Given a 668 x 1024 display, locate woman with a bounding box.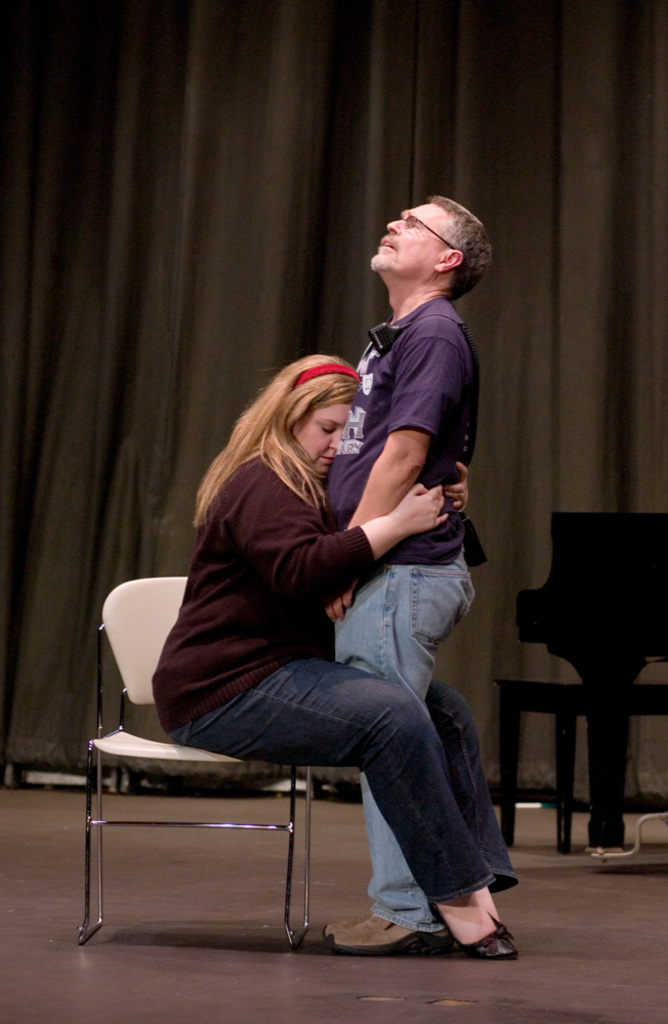
Located: <region>144, 350, 521, 958</region>.
